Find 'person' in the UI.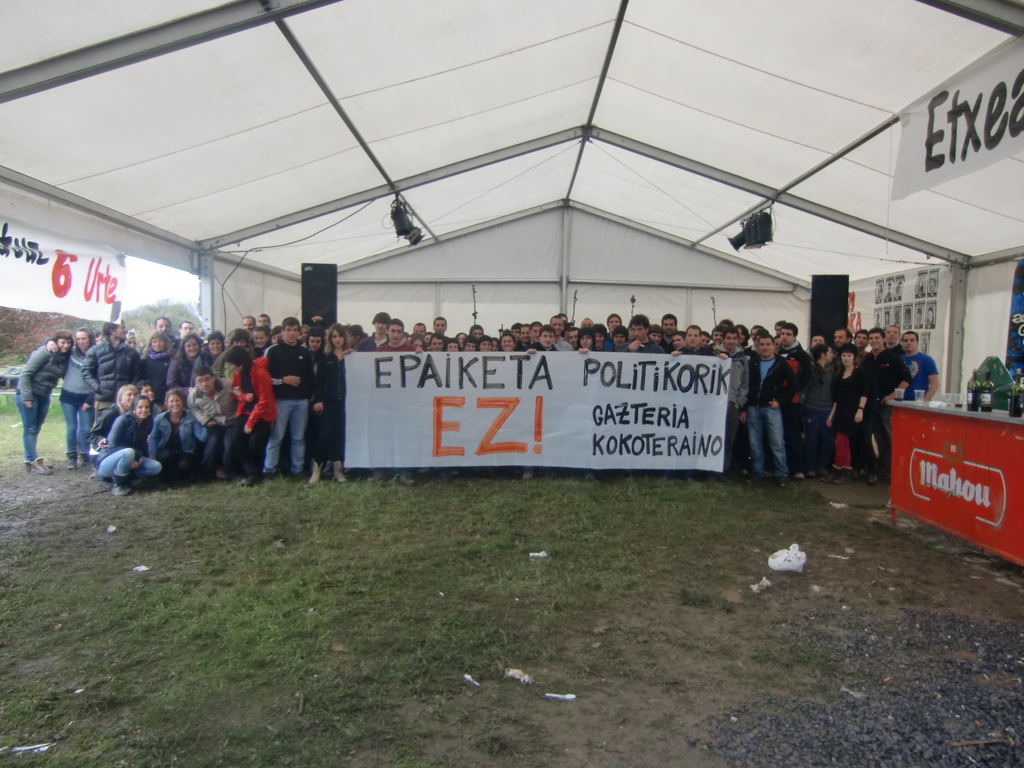
UI element at [558, 312, 570, 321].
